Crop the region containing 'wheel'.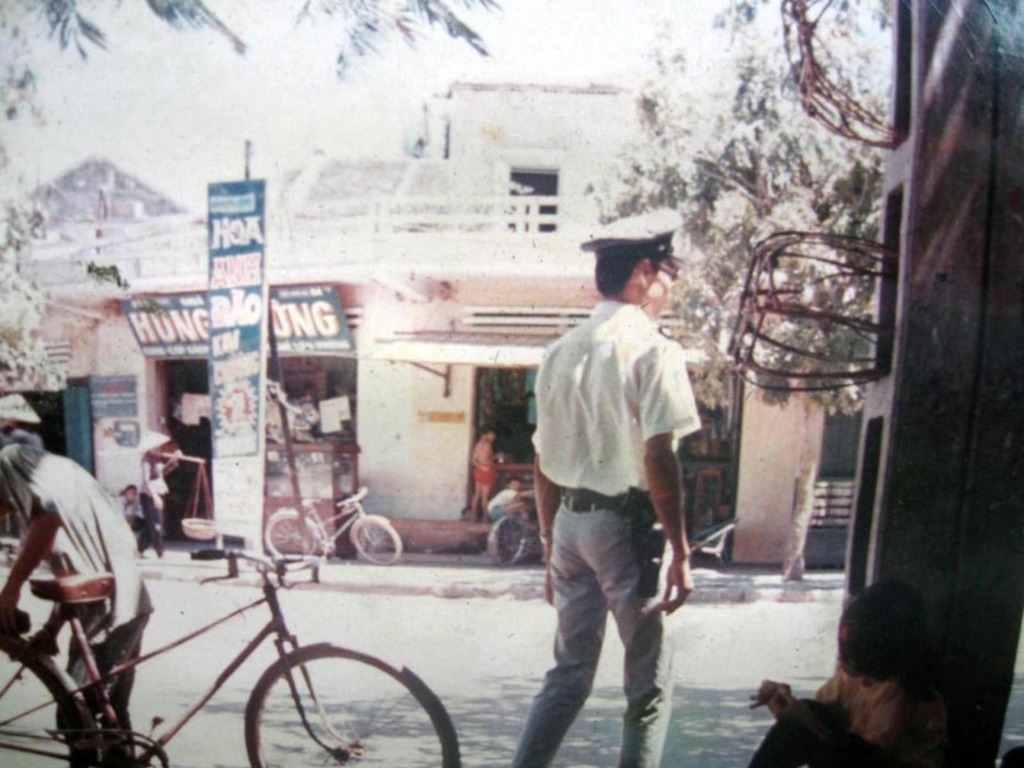
Crop region: 267,517,313,553.
